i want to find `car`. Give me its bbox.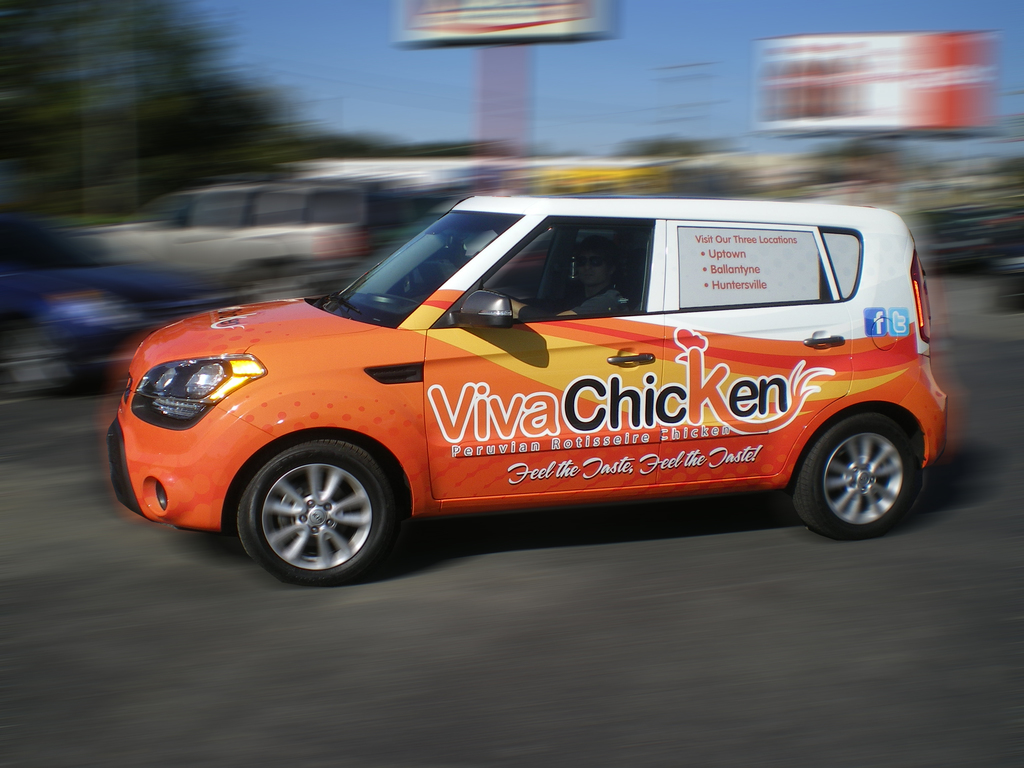
box=[103, 186, 959, 575].
